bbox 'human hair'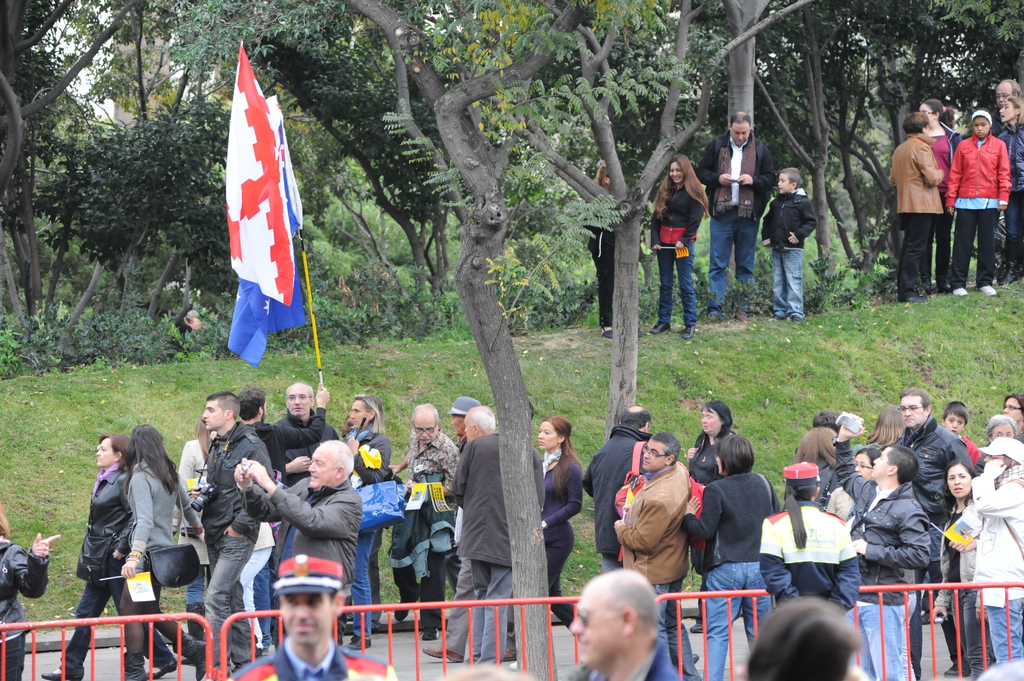
bbox=(652, 429, 682, 467)
